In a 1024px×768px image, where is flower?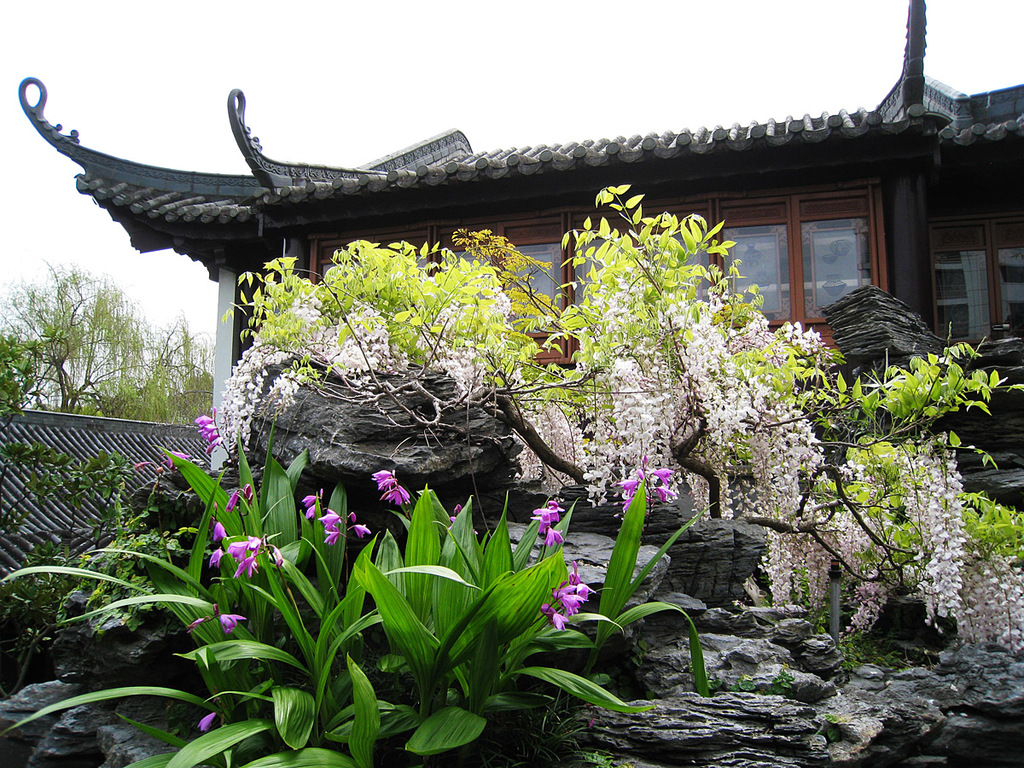
pyautogui.locateOnScreen(380, 483, 410, 506).
